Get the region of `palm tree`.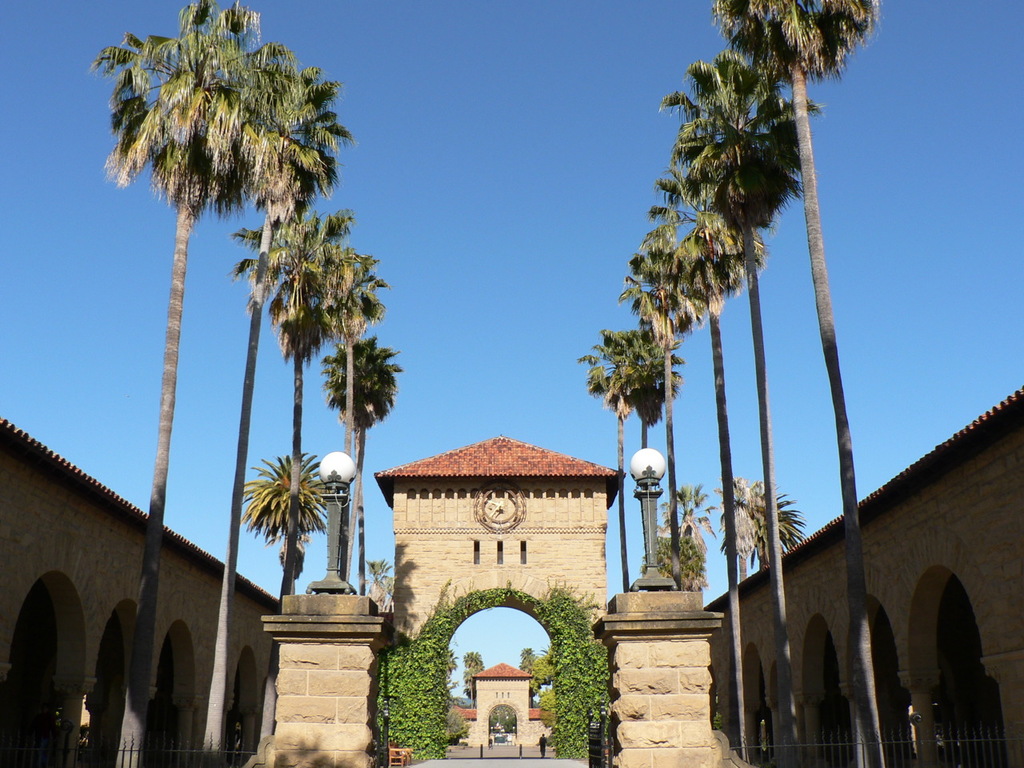
220/58/319/178.
